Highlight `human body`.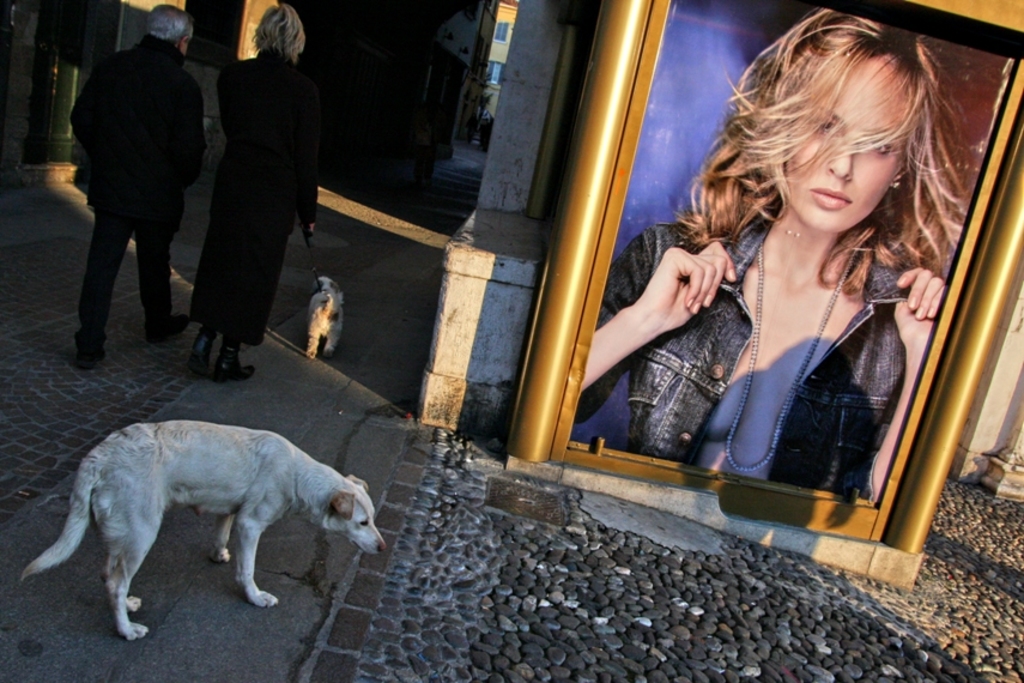
Highlighted region: <box>67,28,207,373</box>.
